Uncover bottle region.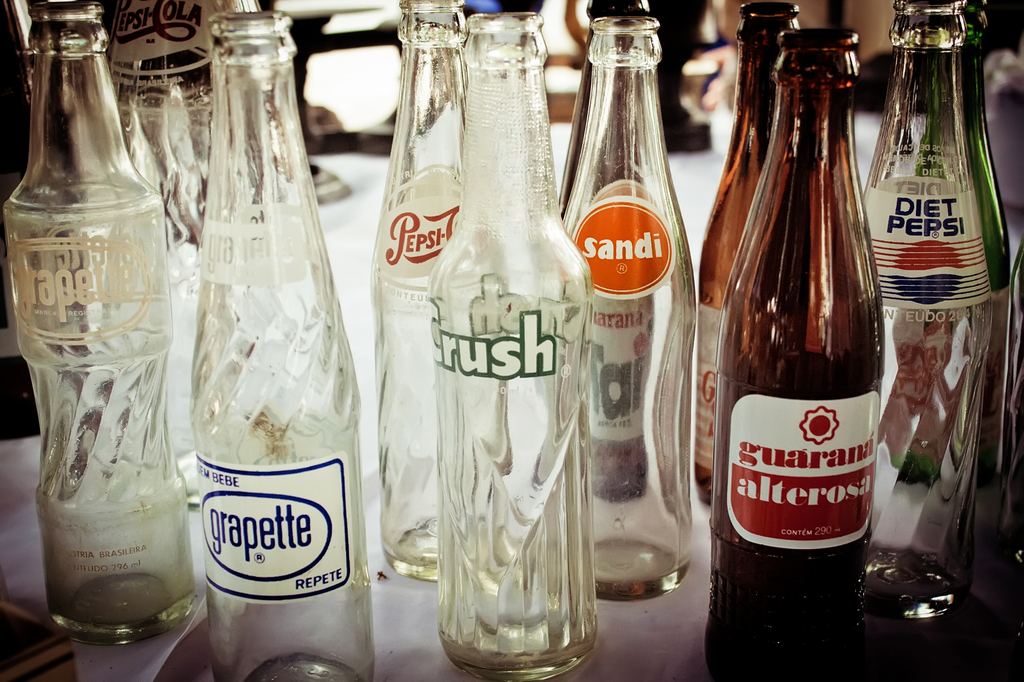
Uncovered: 429 10 598 681.
